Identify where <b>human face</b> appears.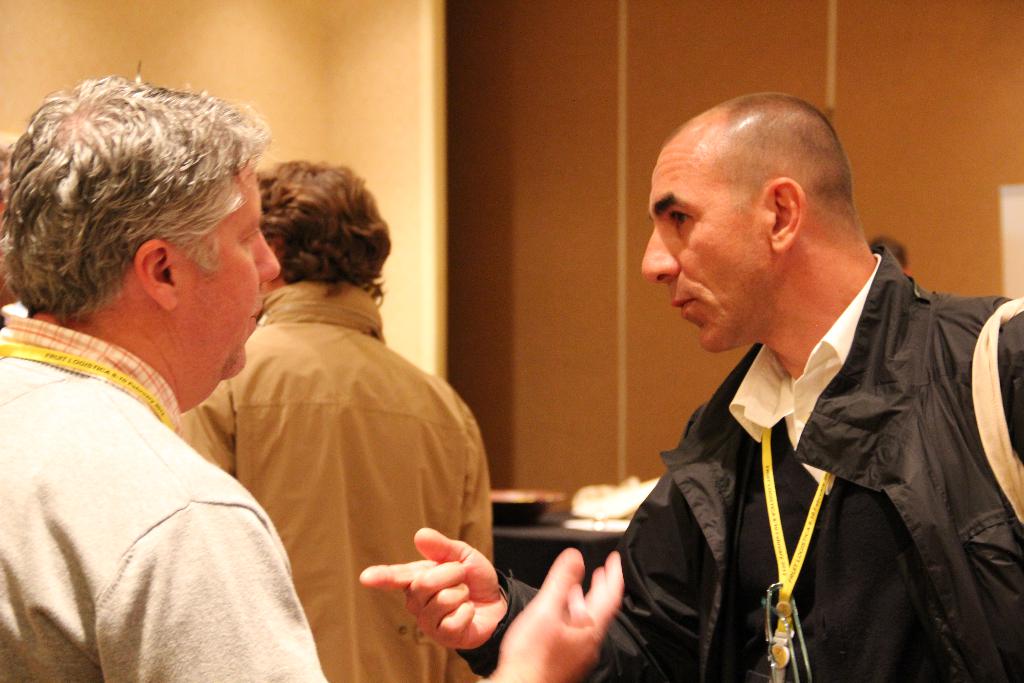
Appears at [x1=643, y1=140, x2=758, y2=350].
